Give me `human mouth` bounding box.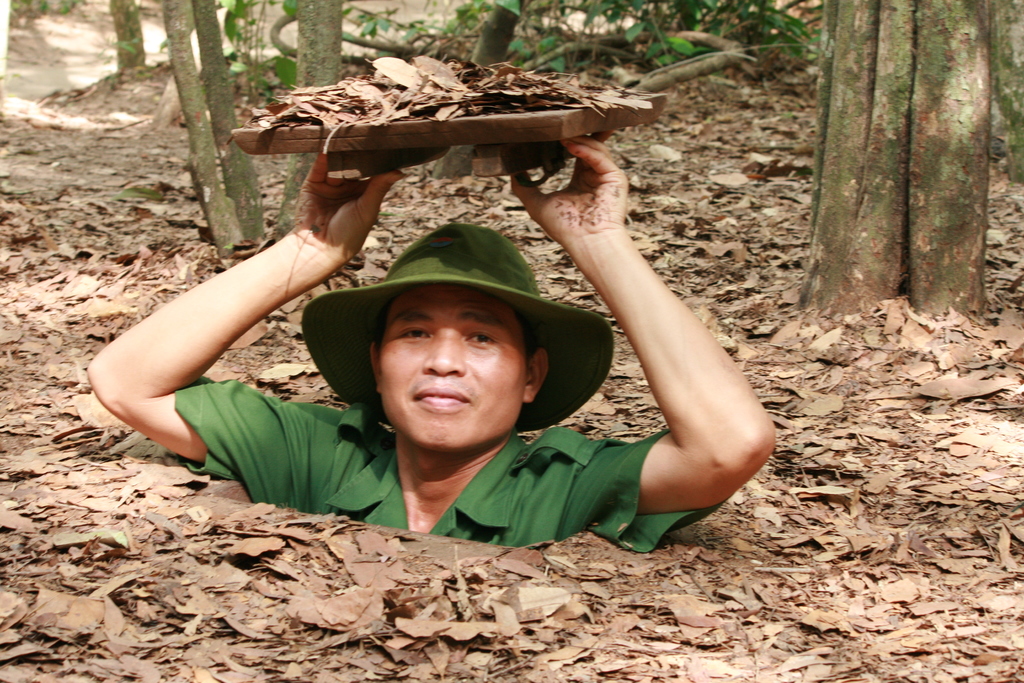
<region>417, 383, 467, 410</region>.
